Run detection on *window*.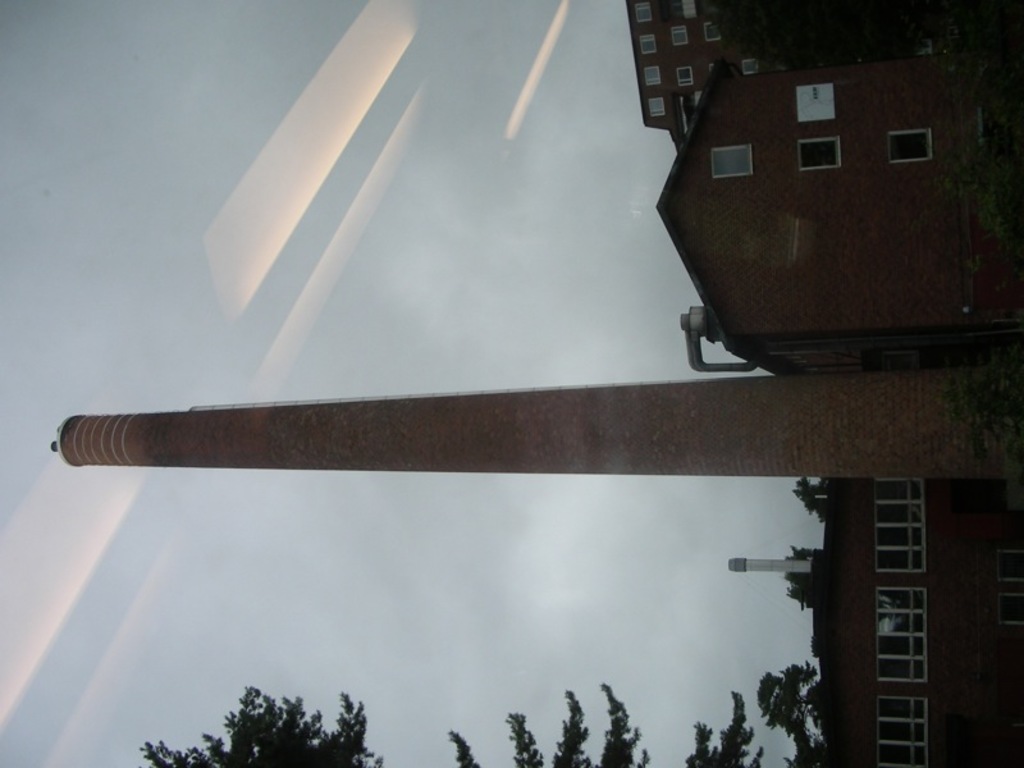
Result: box=[886, 128, 933, 174].
